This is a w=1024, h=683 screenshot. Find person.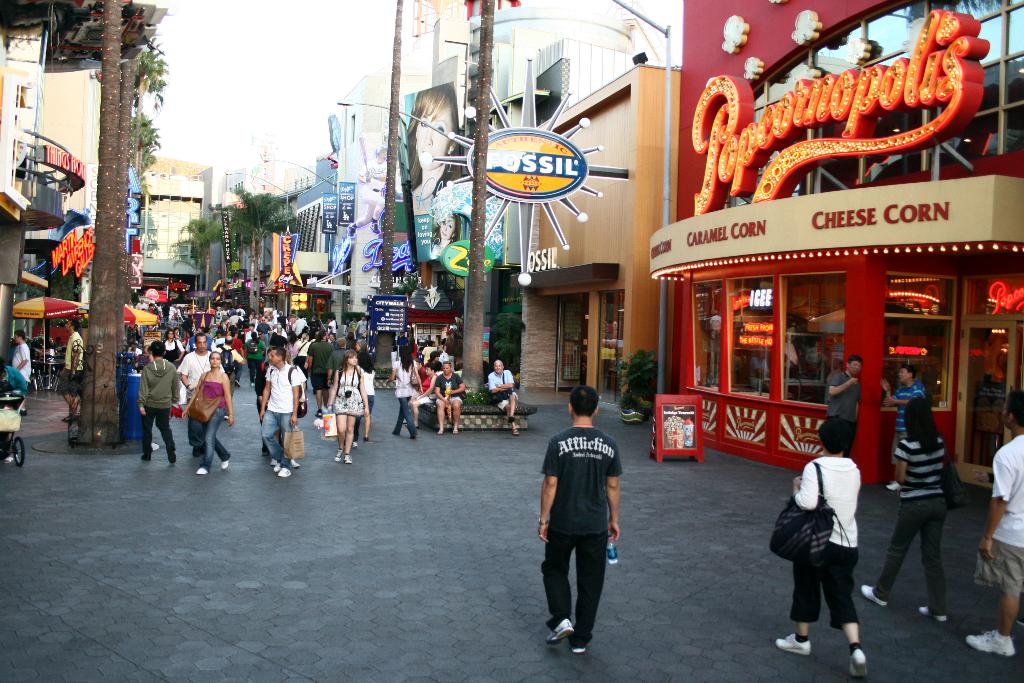
Bounding box: bbox(885, 365, 927, 491).
